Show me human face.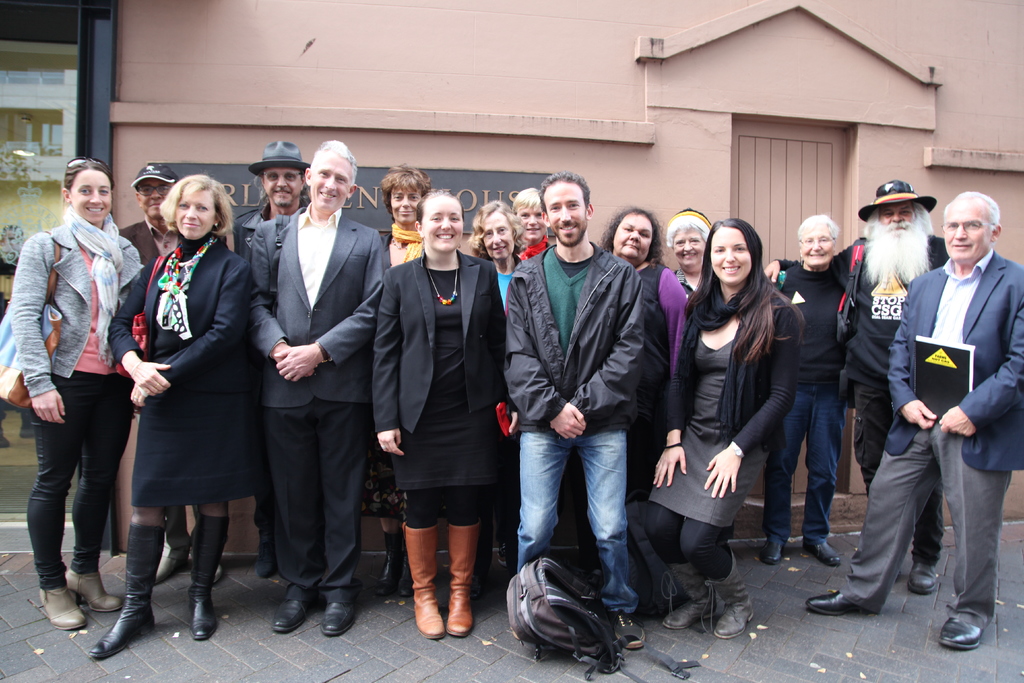
human face is here: (611,214,651,259).
